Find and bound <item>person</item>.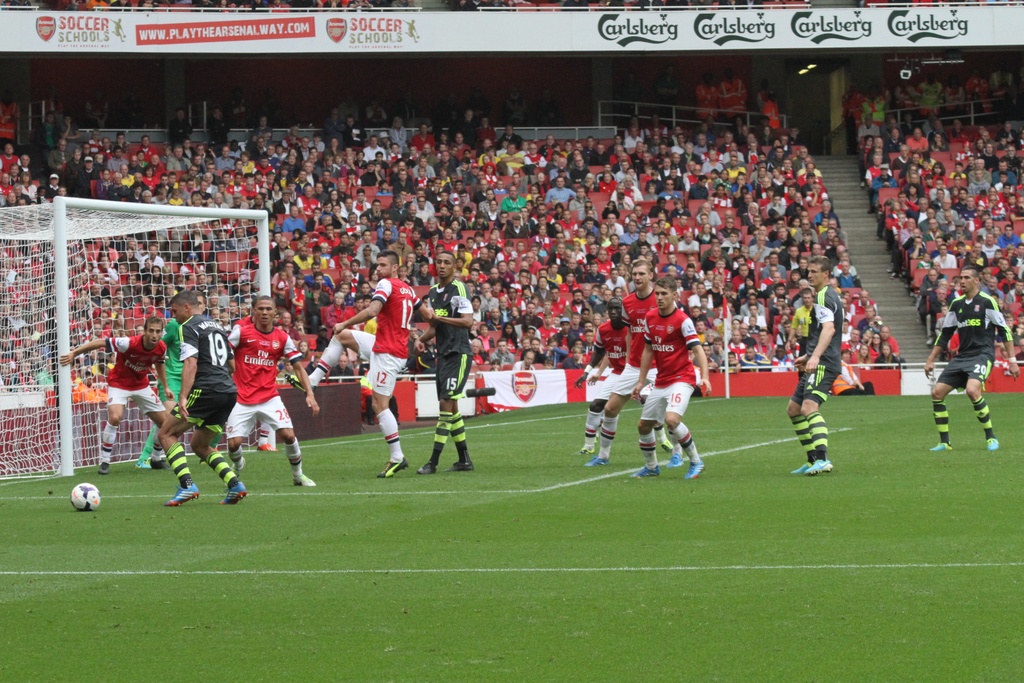
Bound: (x1=166, y1=288, x2=246, y2=513).
